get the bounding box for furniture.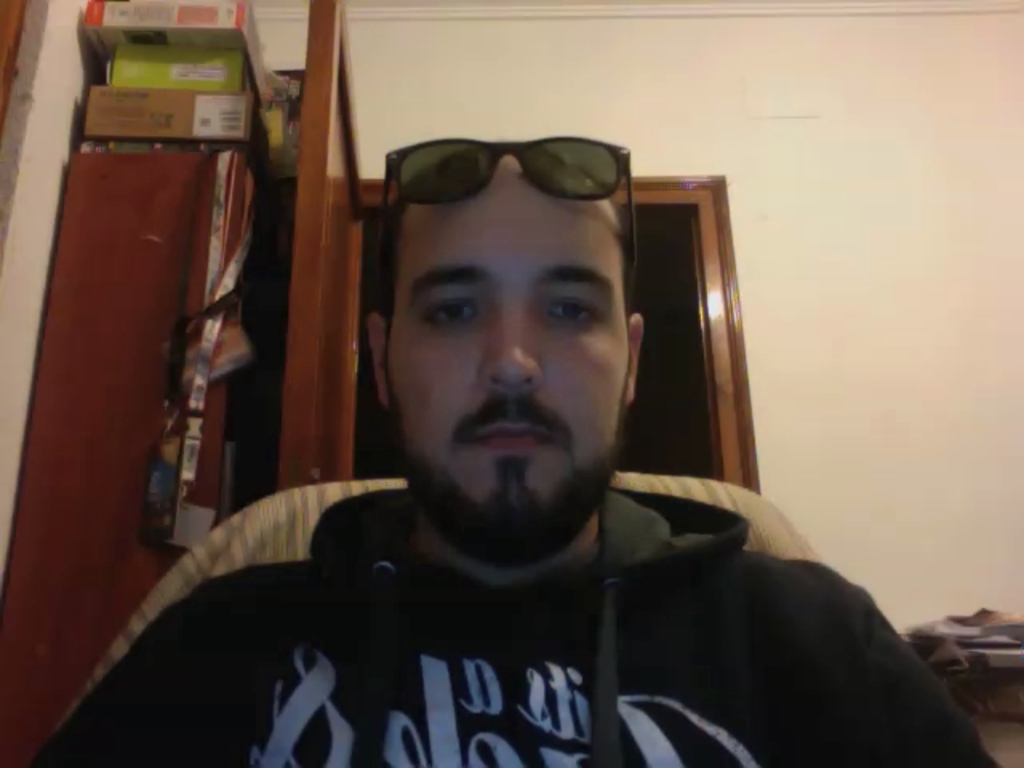
BBox(0, 150, 291, 766).
